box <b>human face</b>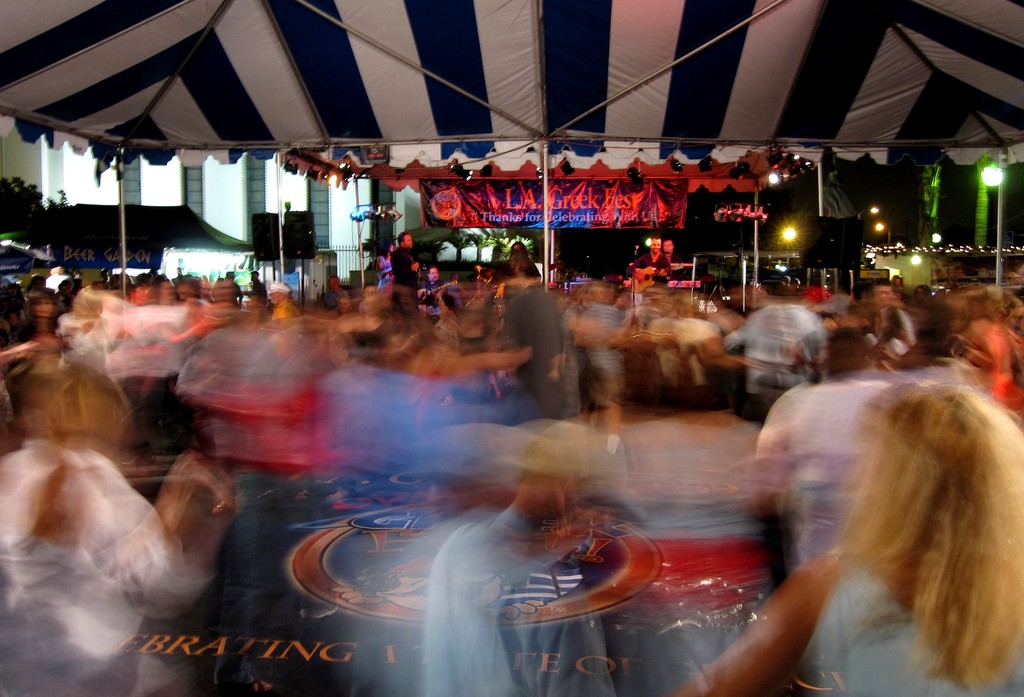
bbox=(401, 236, 413, 250)
